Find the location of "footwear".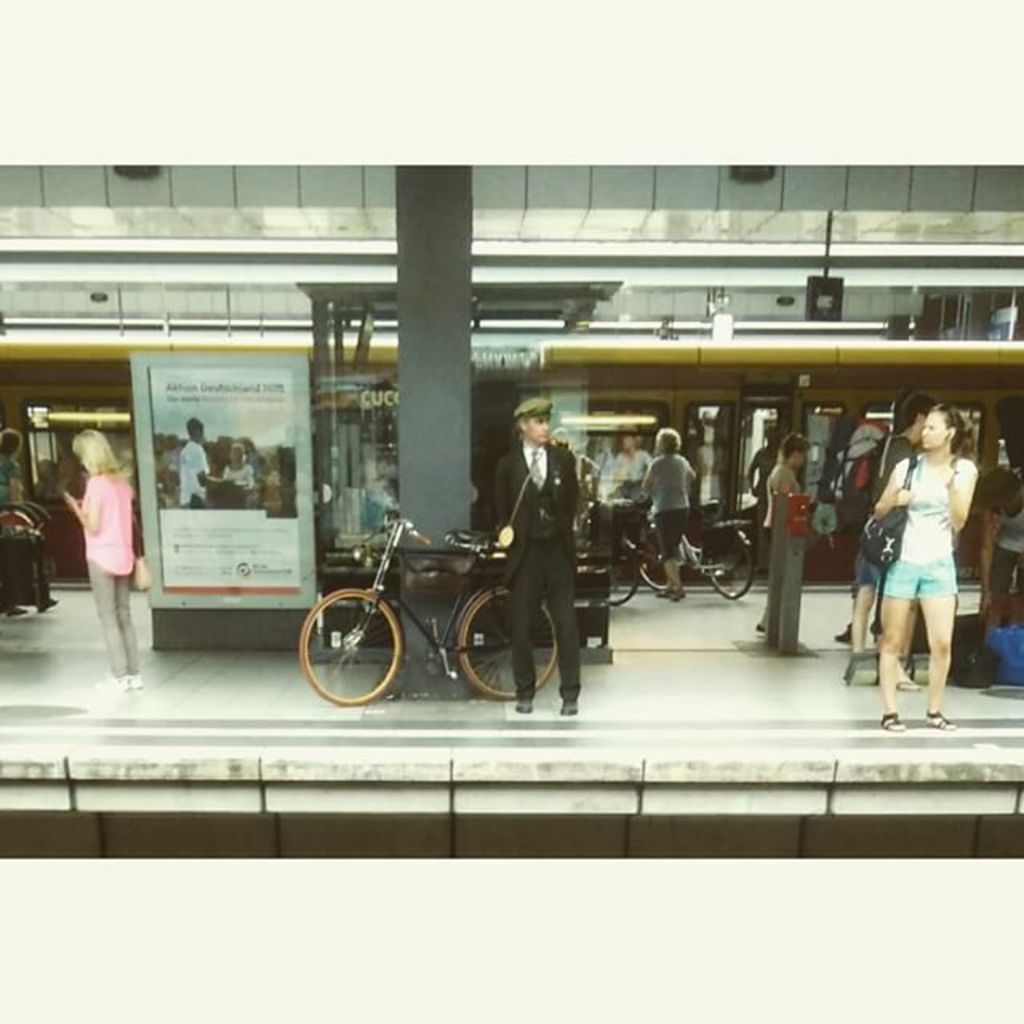
Location: {"left": 918, "top": 702, "right": 950, "bottom": 734}.
